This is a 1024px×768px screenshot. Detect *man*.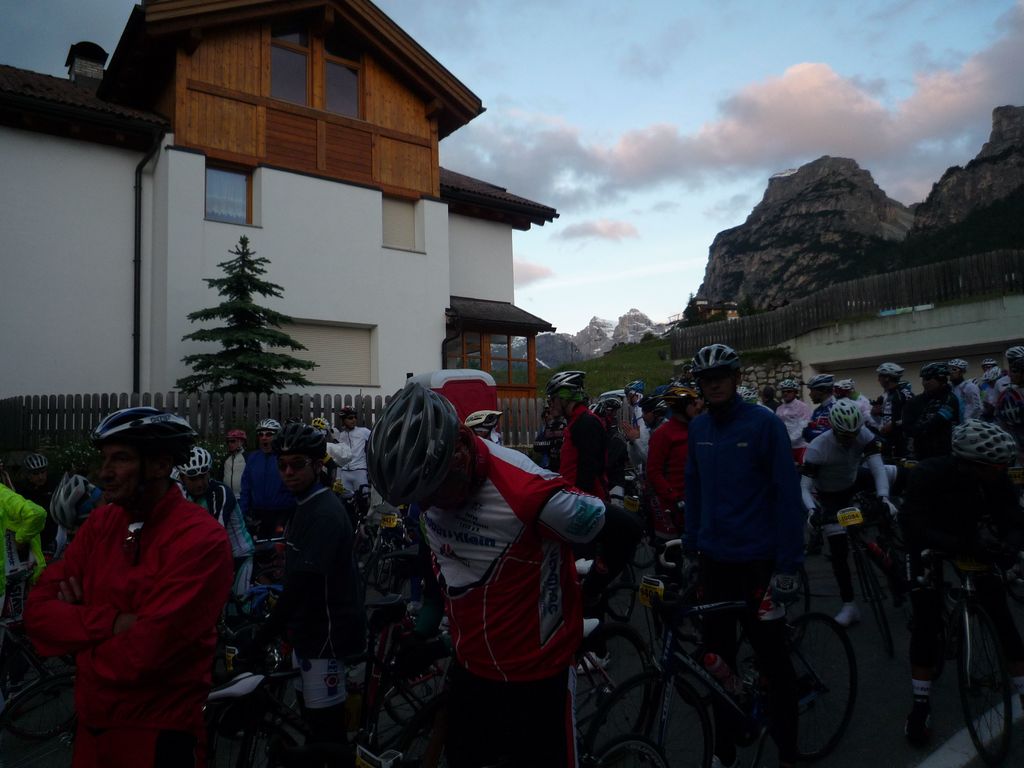
crop(829, 376, 875, 431).
